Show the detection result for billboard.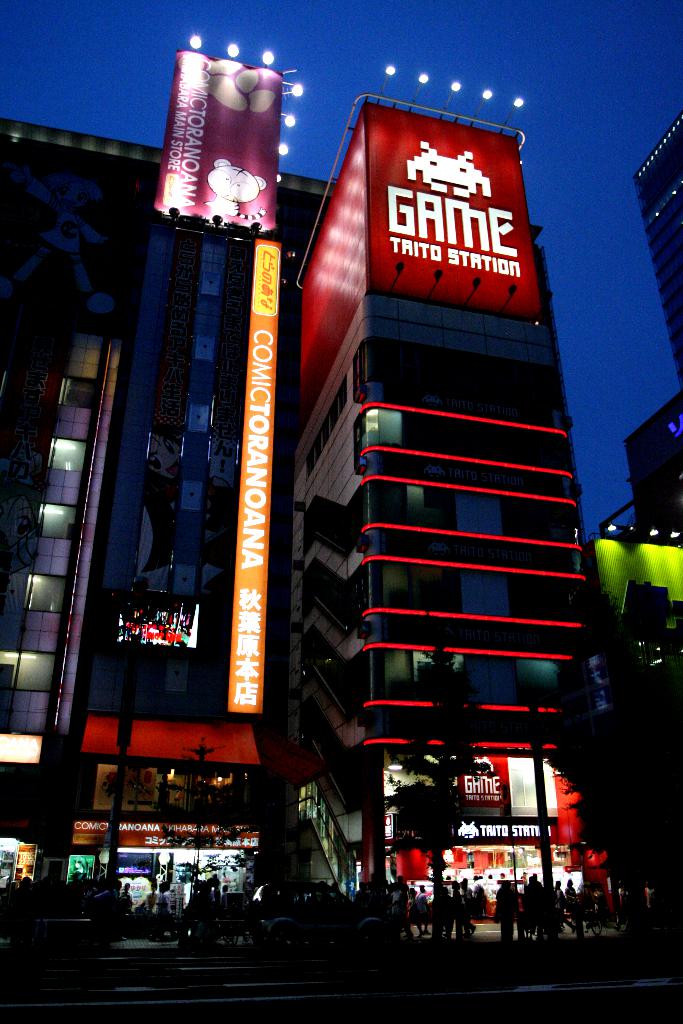
(78, 820, 256, 850).
